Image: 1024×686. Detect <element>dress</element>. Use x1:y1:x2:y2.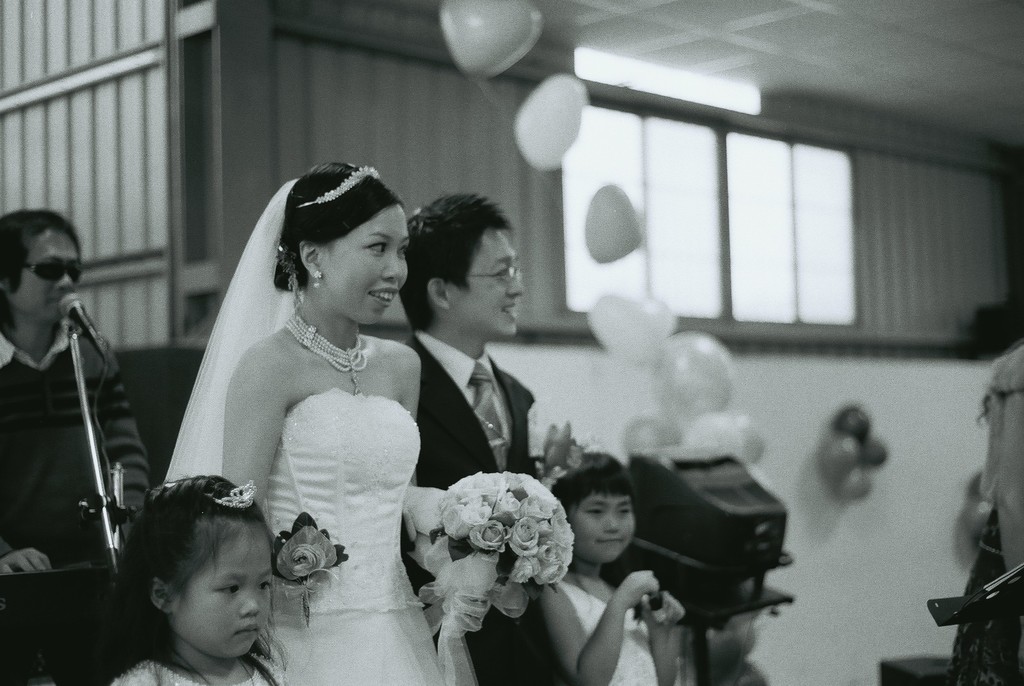
552:574:662:685.
